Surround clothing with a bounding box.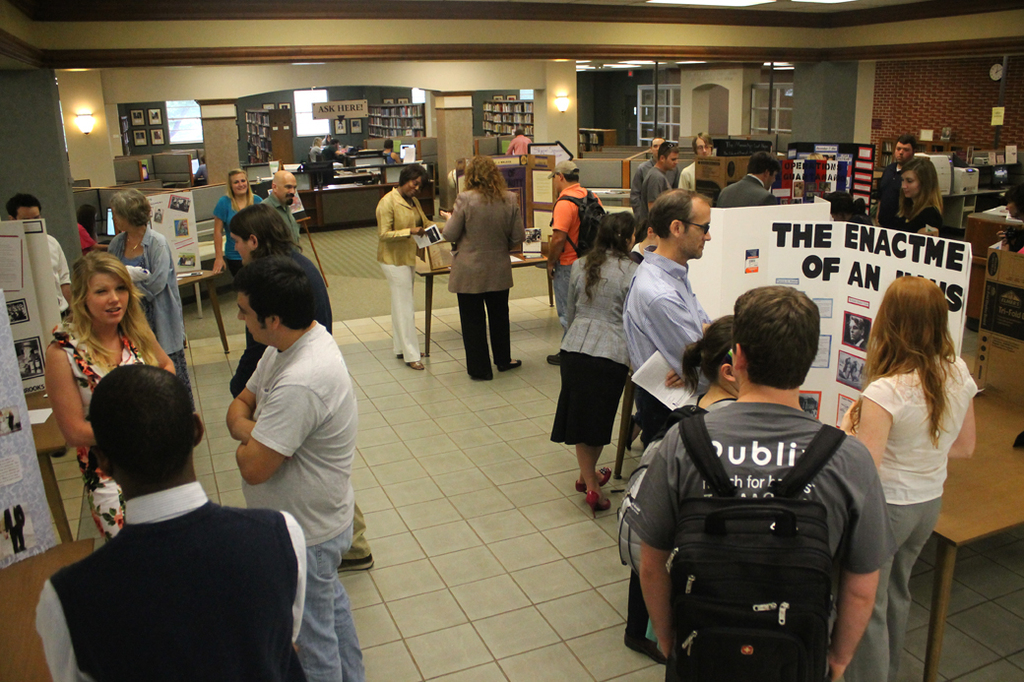
select_region(898, 200, 949, 237).
